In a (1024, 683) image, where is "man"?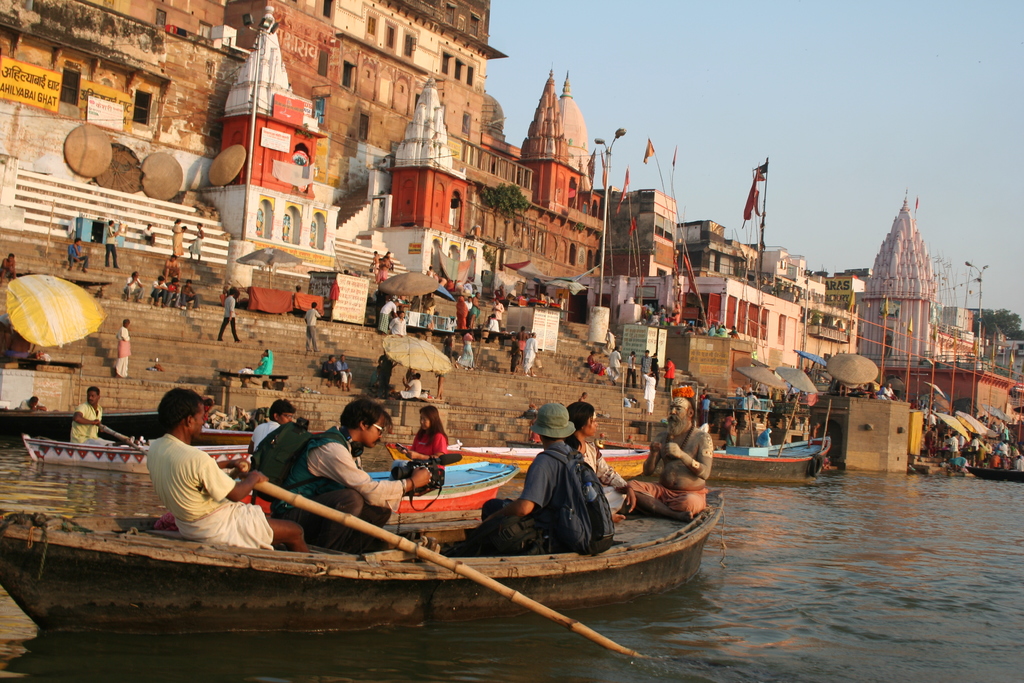
336,353,354,392.
